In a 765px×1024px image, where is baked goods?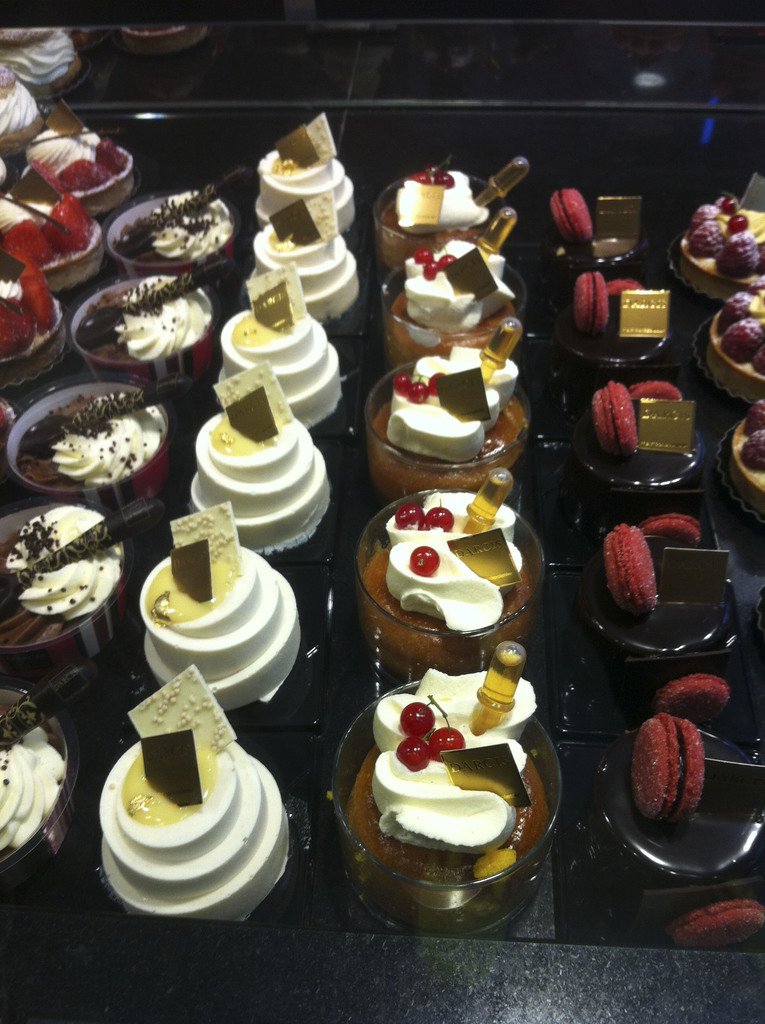
<bbox>256, 106, 361, 226</bbox>.
